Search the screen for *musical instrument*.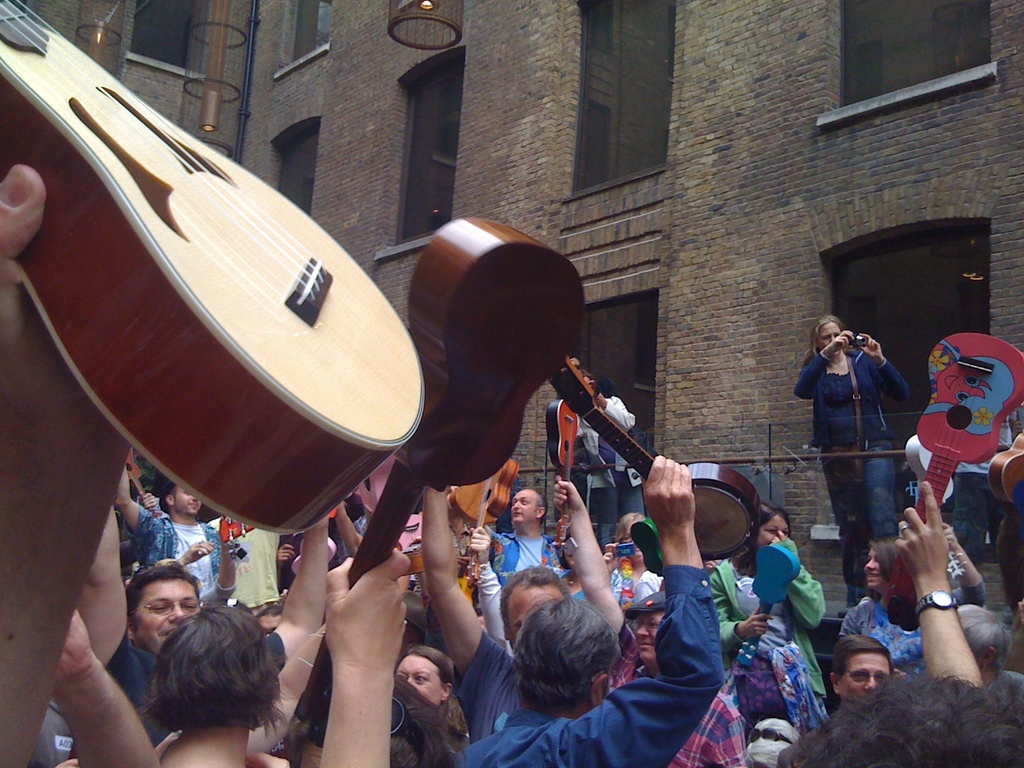
Found at 545, 390, 581, 554.
